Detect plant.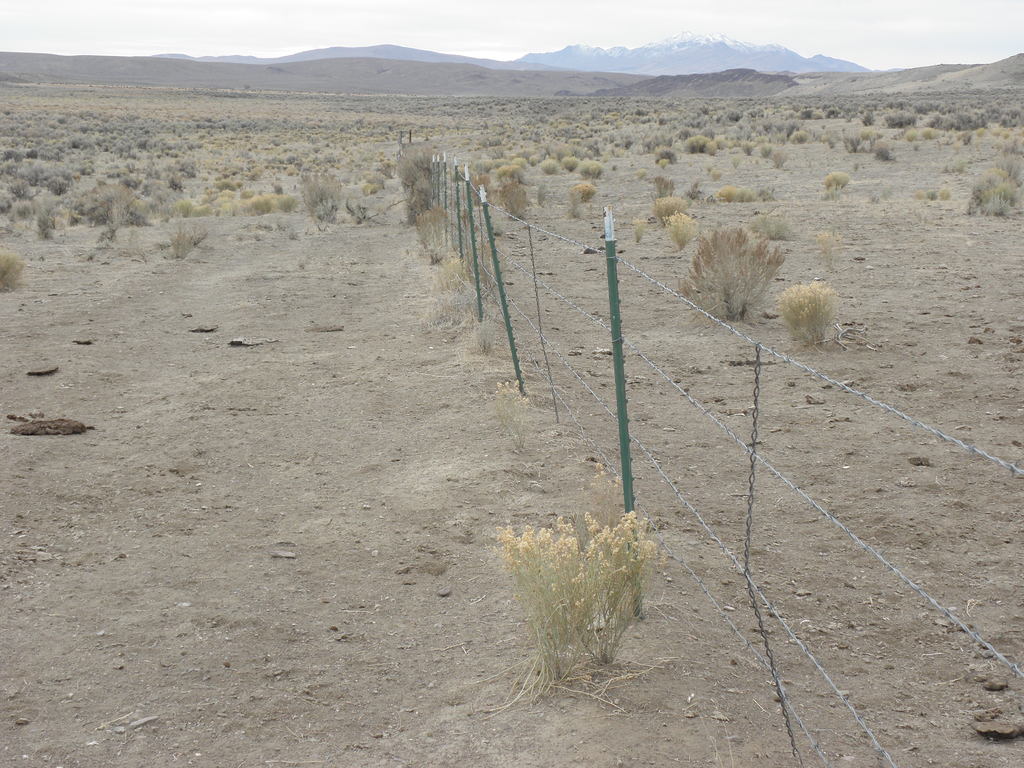
Detected at BBox(650, 189, 690, 214).
